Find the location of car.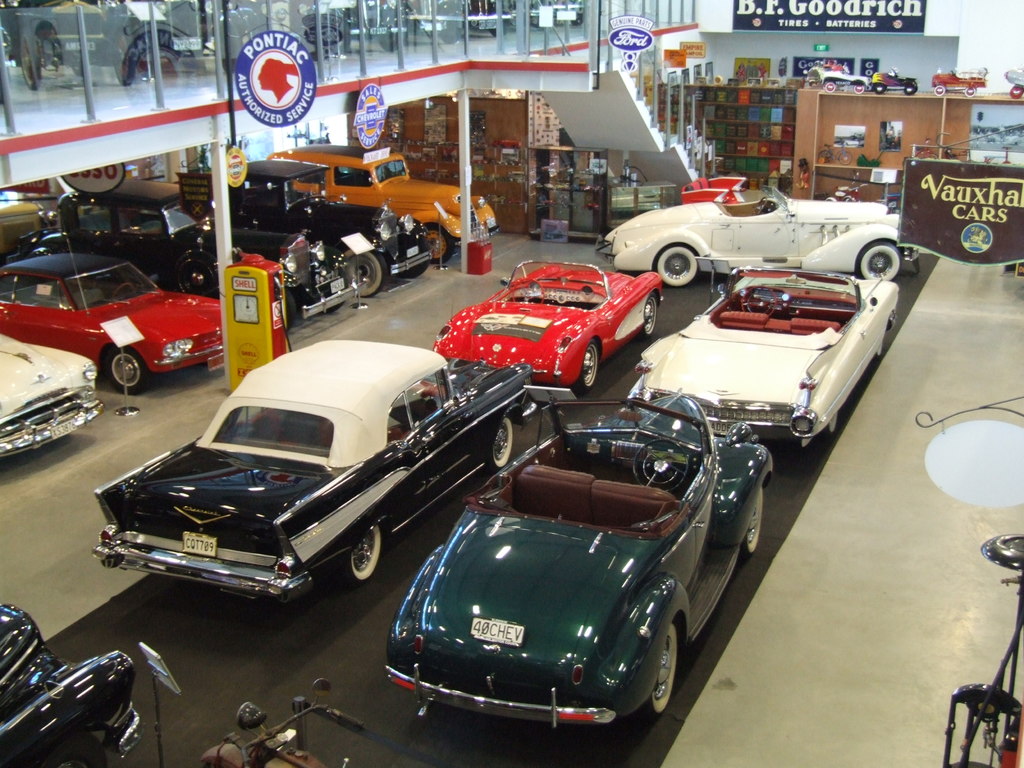
Location: box(86, 343, 531, 620).
